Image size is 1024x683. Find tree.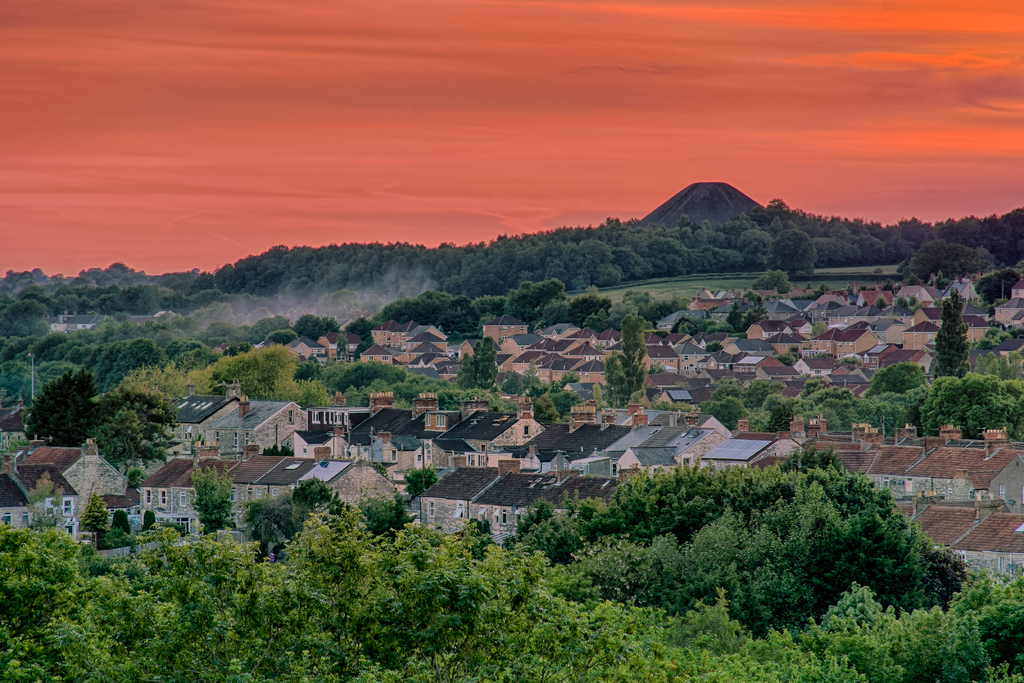
[x1=970, y1=318, x2=1023, y2=353].
